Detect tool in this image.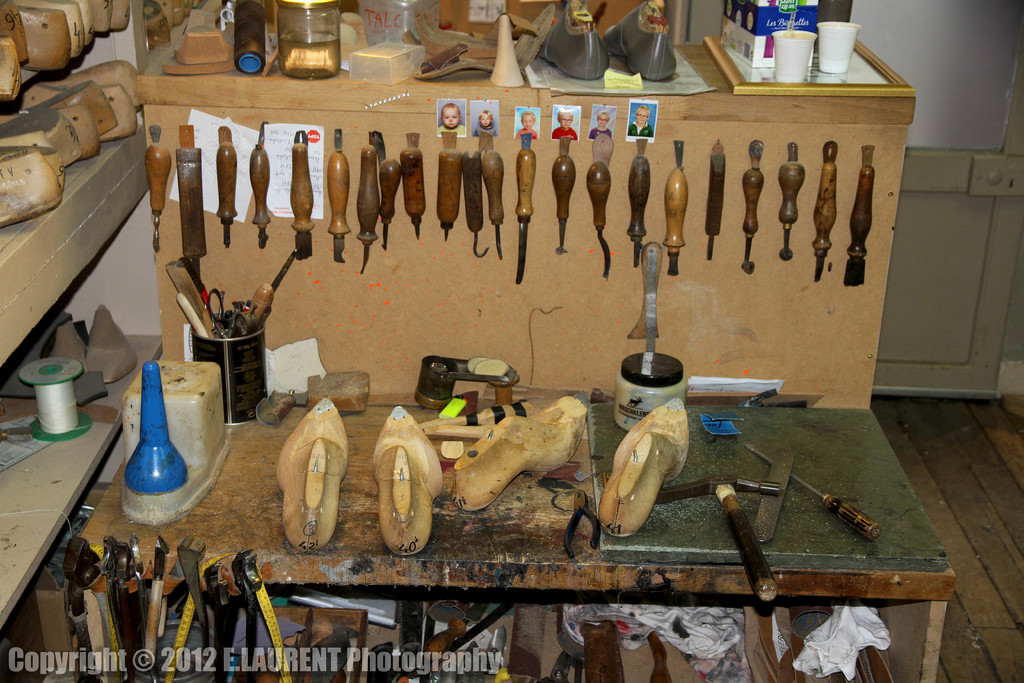
Detection: (left=377, top=161, right=402, bottom=247).
